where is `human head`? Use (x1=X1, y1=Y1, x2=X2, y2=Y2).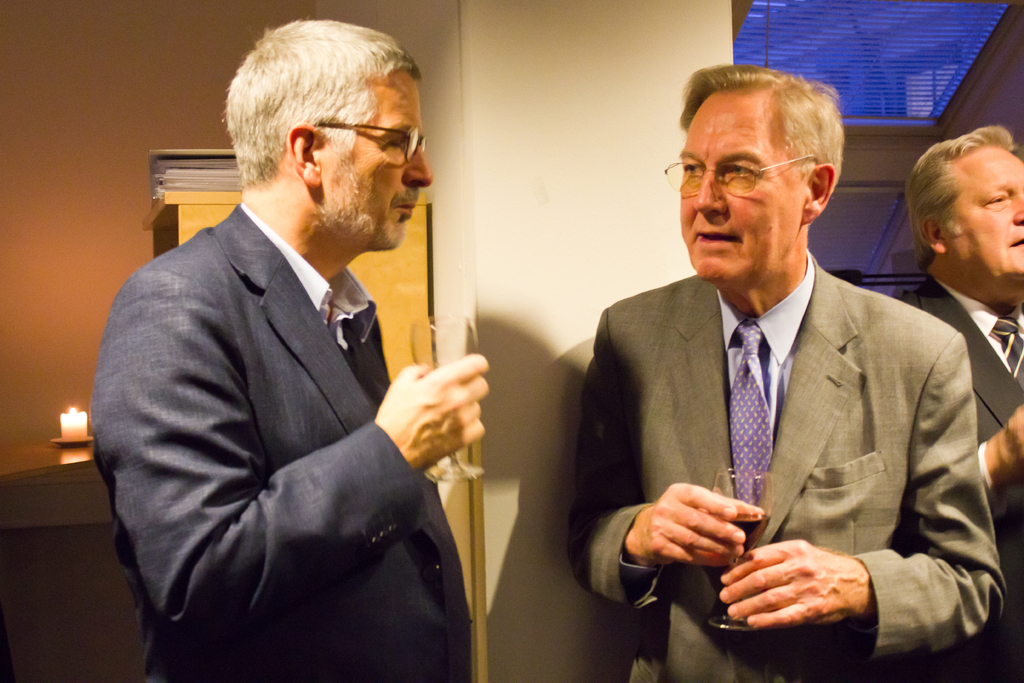
(x1=660, y1=63, x2=845, y2=292).
